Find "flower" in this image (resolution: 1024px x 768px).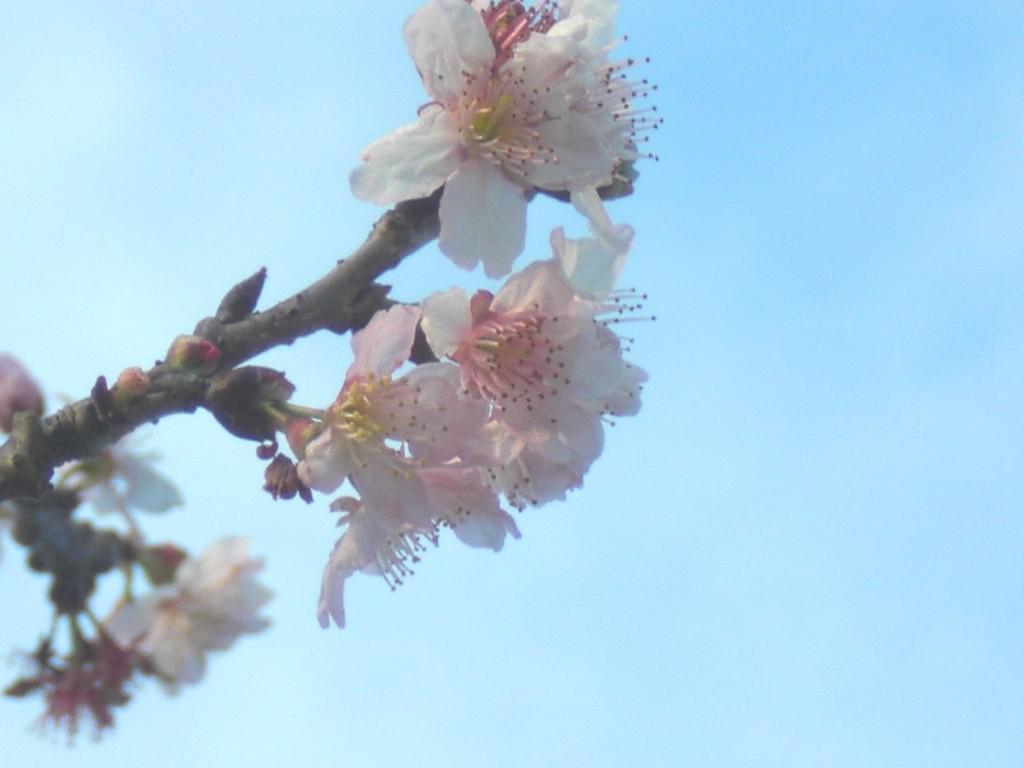
x1=429 y1=268 x2=624 y2=422.
